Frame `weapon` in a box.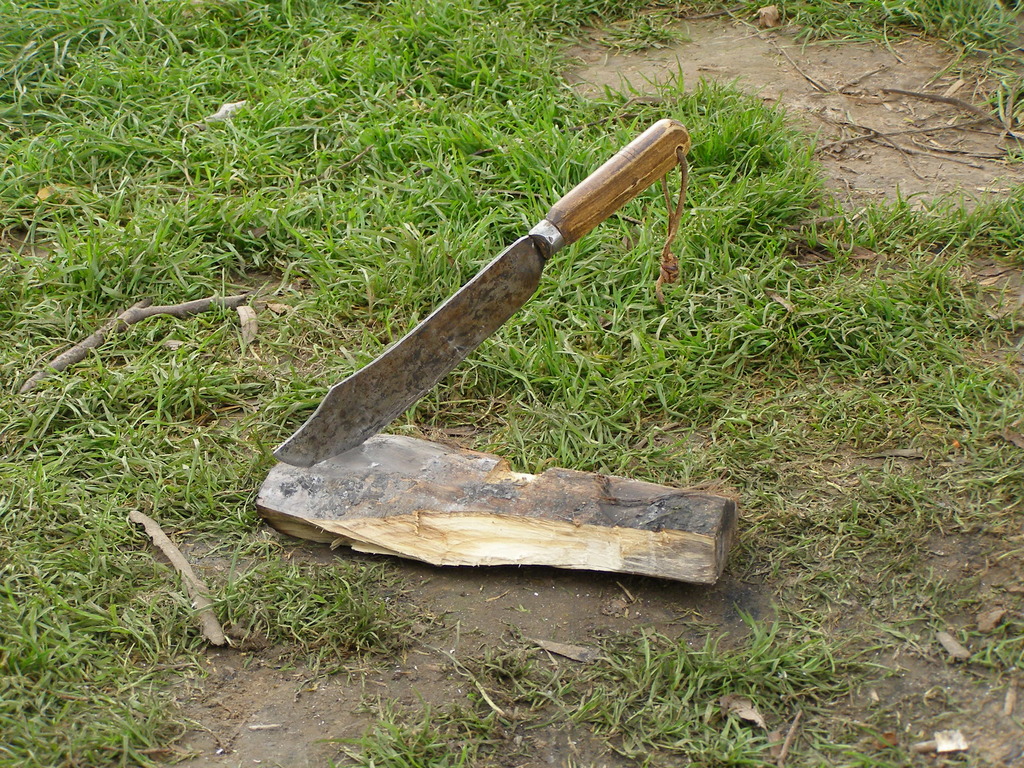
267,118,692,470.
